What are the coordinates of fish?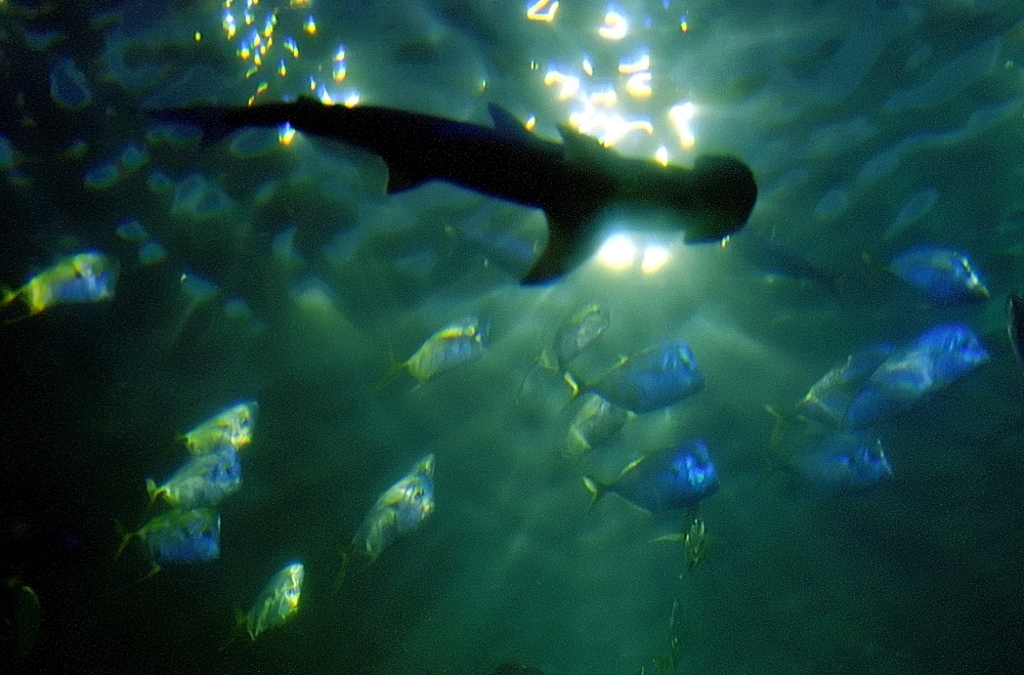
346/450/435/571.
